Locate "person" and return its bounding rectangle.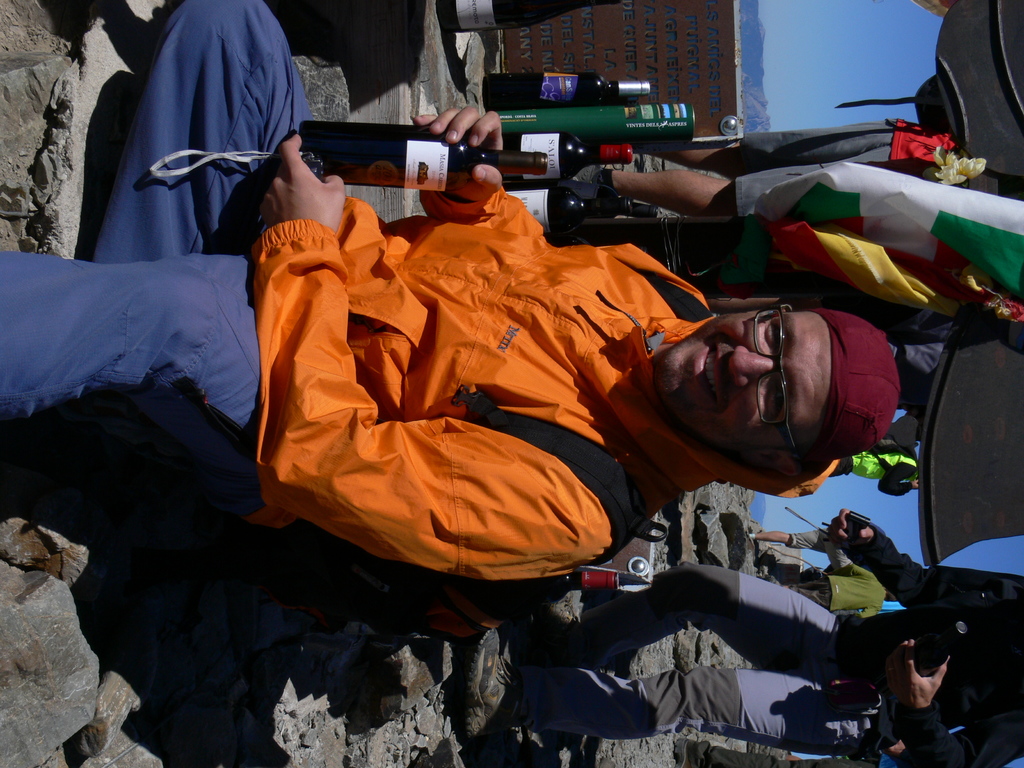
box(743, 516, 895, 615).
